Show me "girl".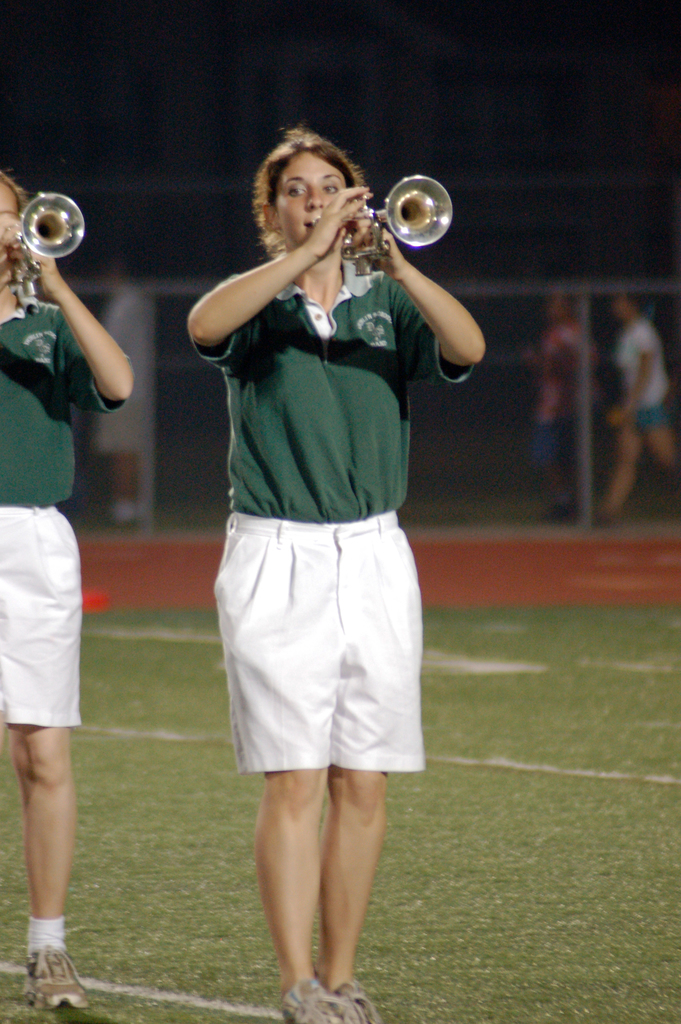
"girl" is here: select_region(0, 171, 134, 1011).
